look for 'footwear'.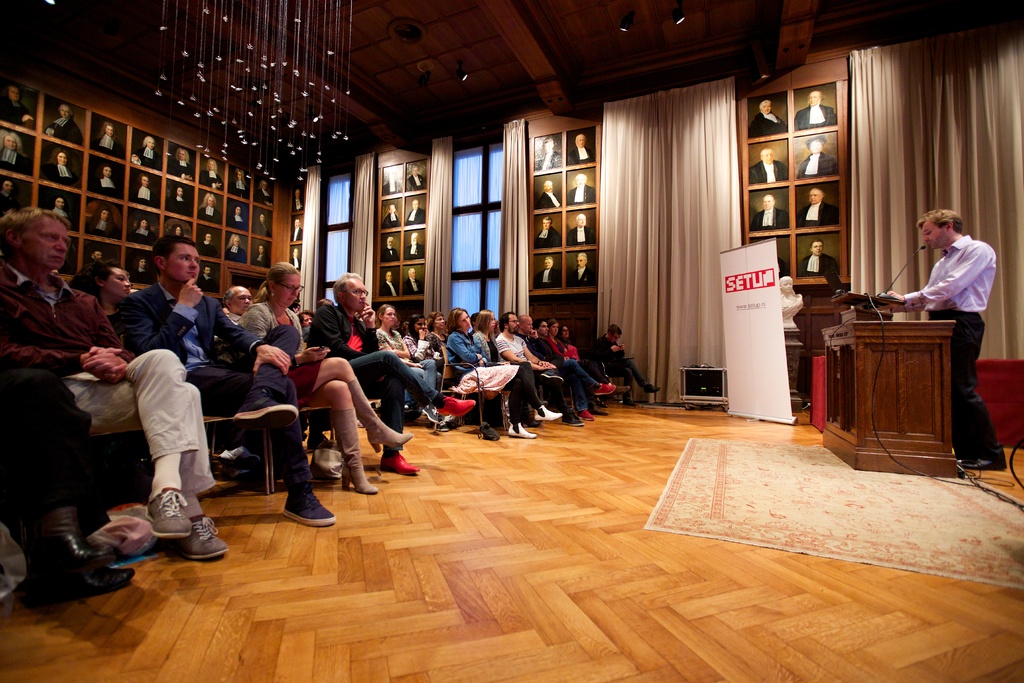
Found: left=280, top=482, right=337, bottom=527.
